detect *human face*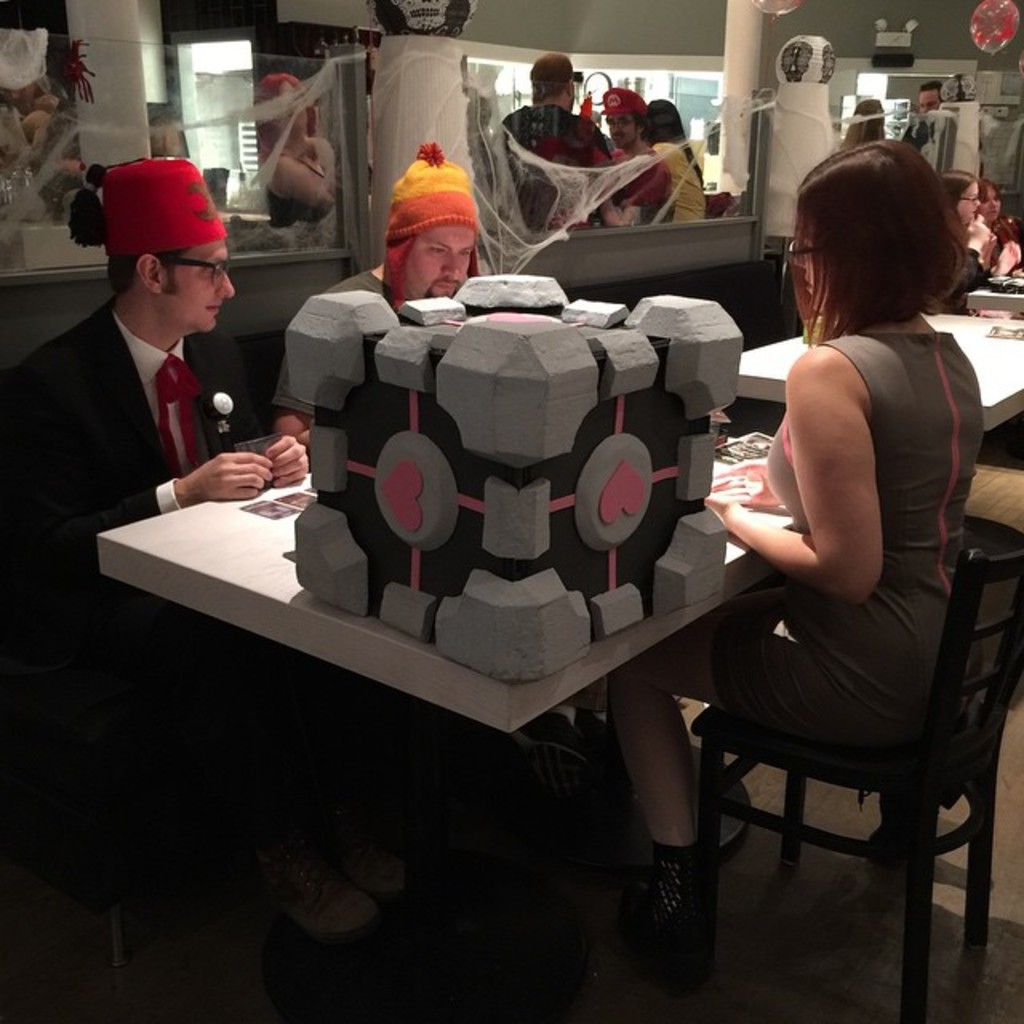
(984,187,1002,222)
